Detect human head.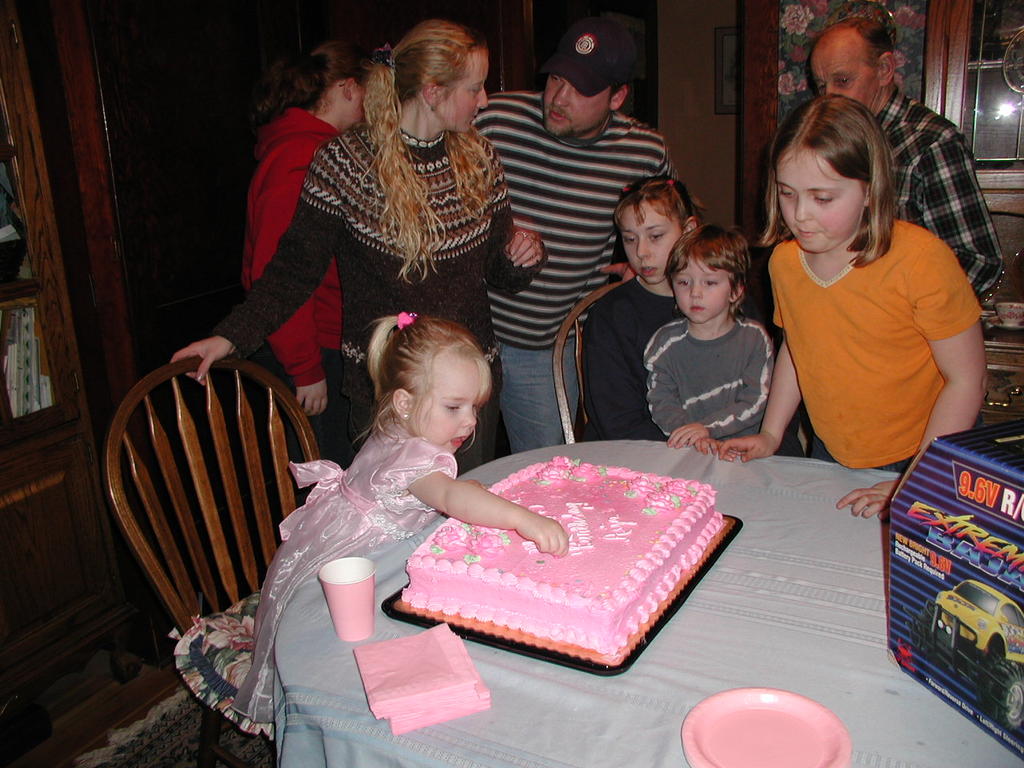
Detected at (x1=618, y1=177, x2=696, y2=284).
